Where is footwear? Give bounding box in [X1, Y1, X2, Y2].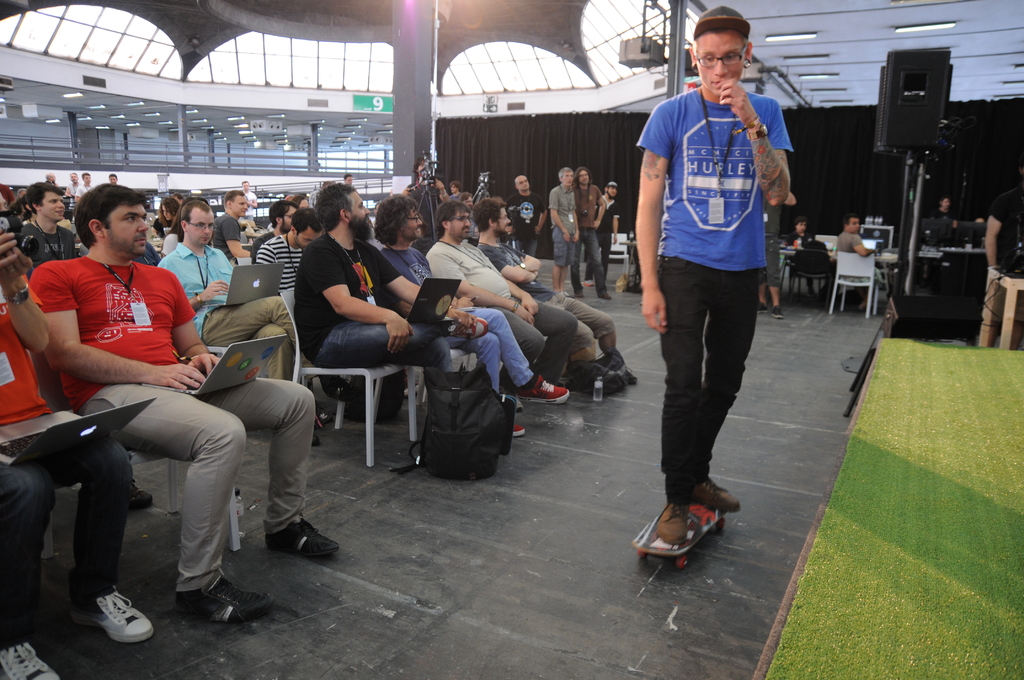
[696, 482, 738, 512].
